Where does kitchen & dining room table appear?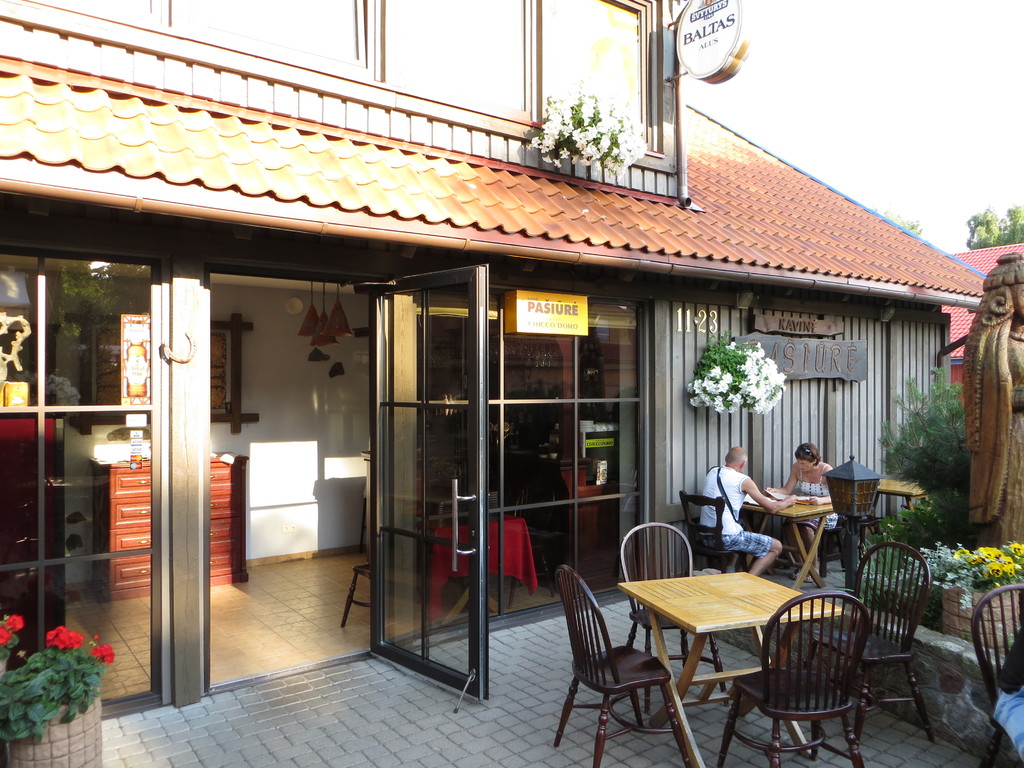
Appears at 554:566:874:740.
